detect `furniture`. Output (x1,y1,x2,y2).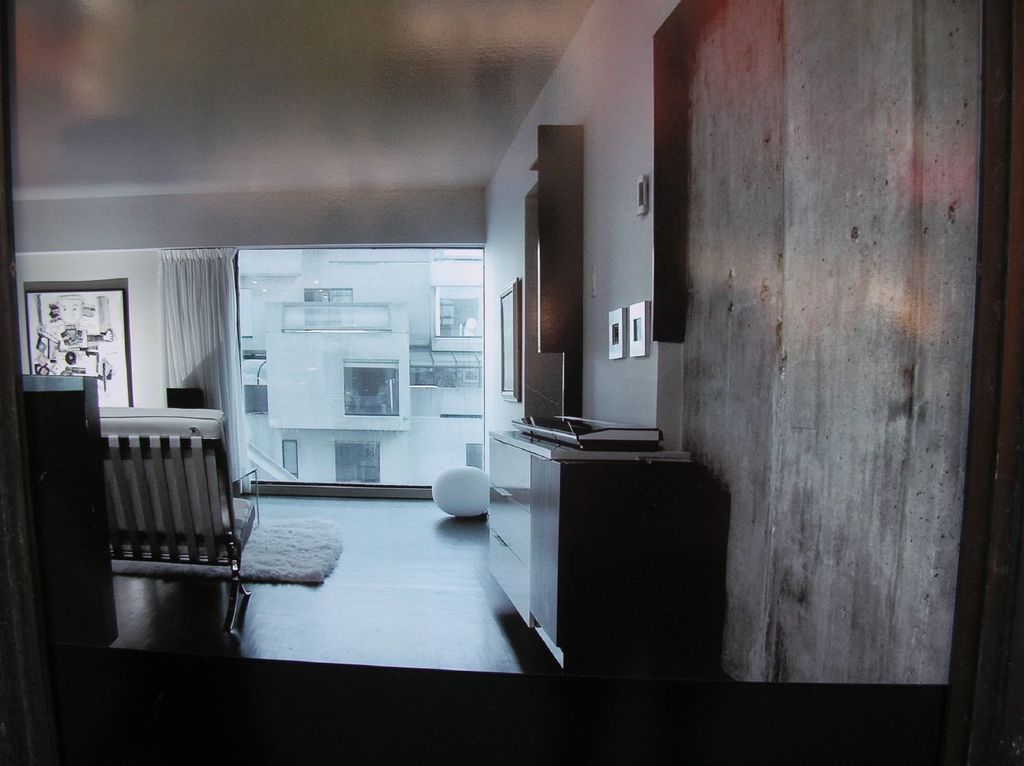
(432,465,489,515).
